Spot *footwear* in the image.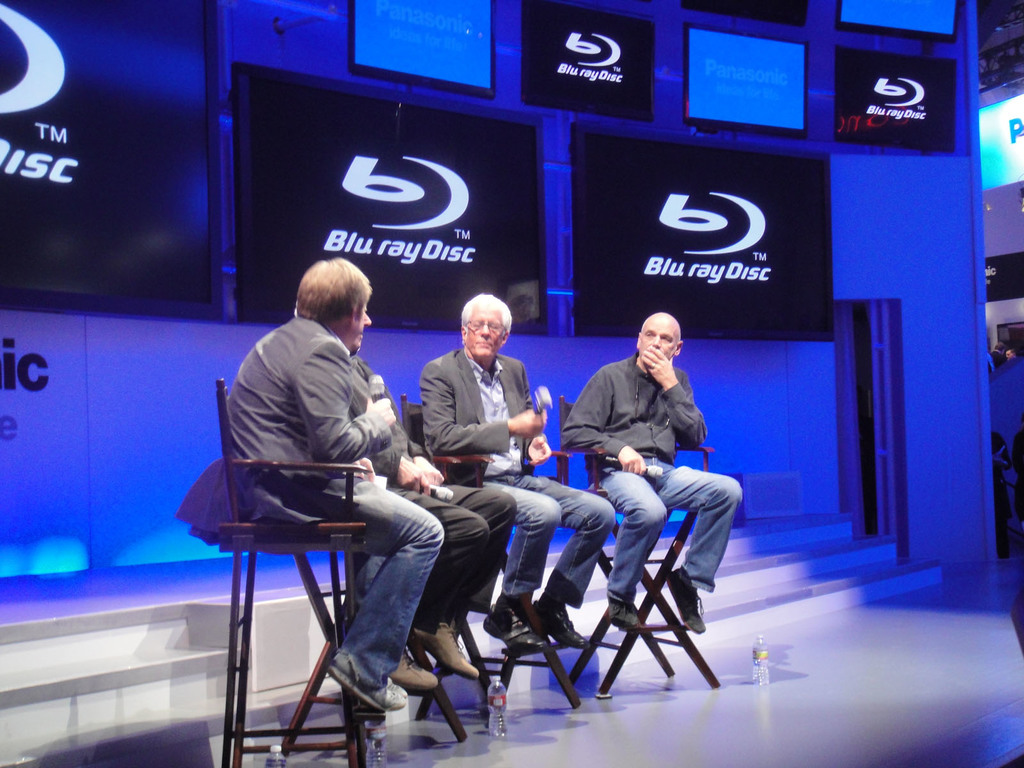
*footwear* found at locate(488, 590, 543, 652).
